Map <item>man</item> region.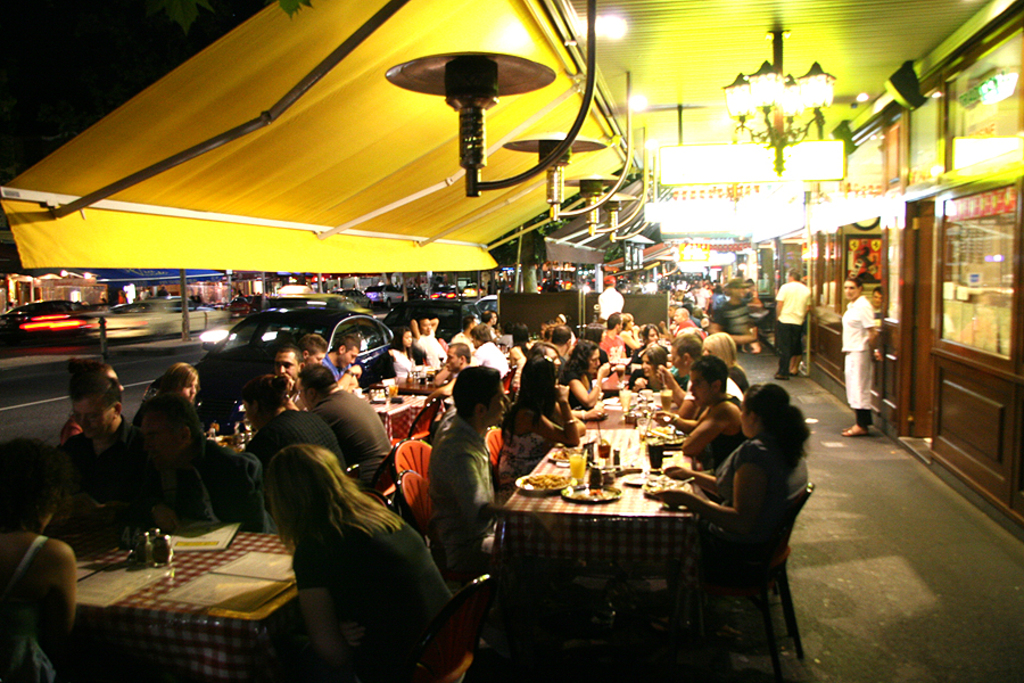
Mapped to pyautogui.locateOnScreen(291, 364, 389, 494).
